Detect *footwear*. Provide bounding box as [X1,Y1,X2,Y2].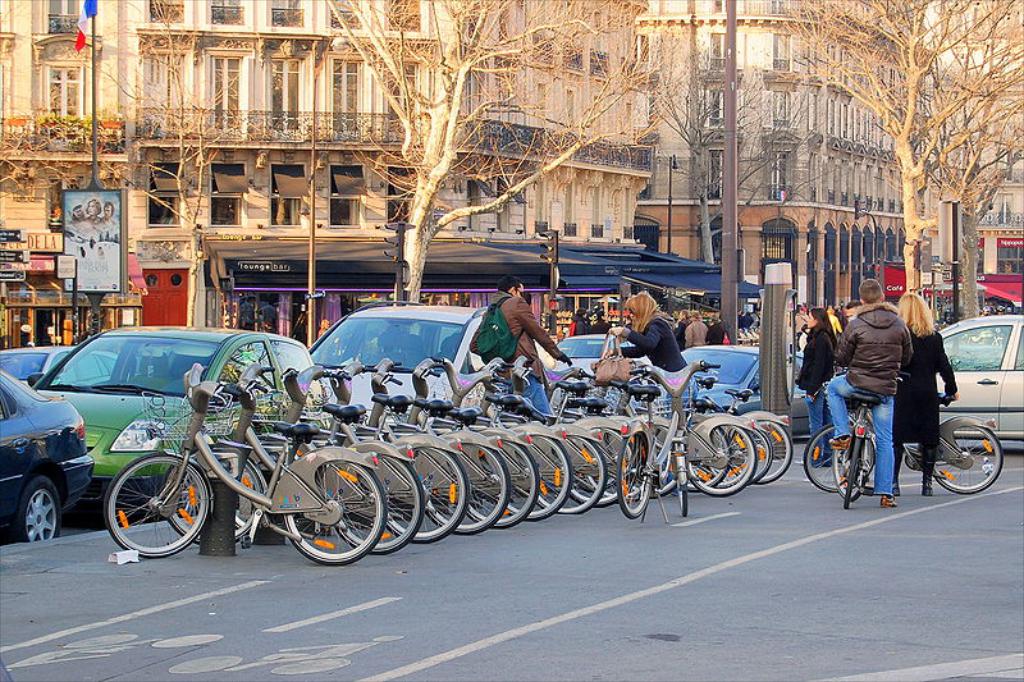
[881,496,899,507].
